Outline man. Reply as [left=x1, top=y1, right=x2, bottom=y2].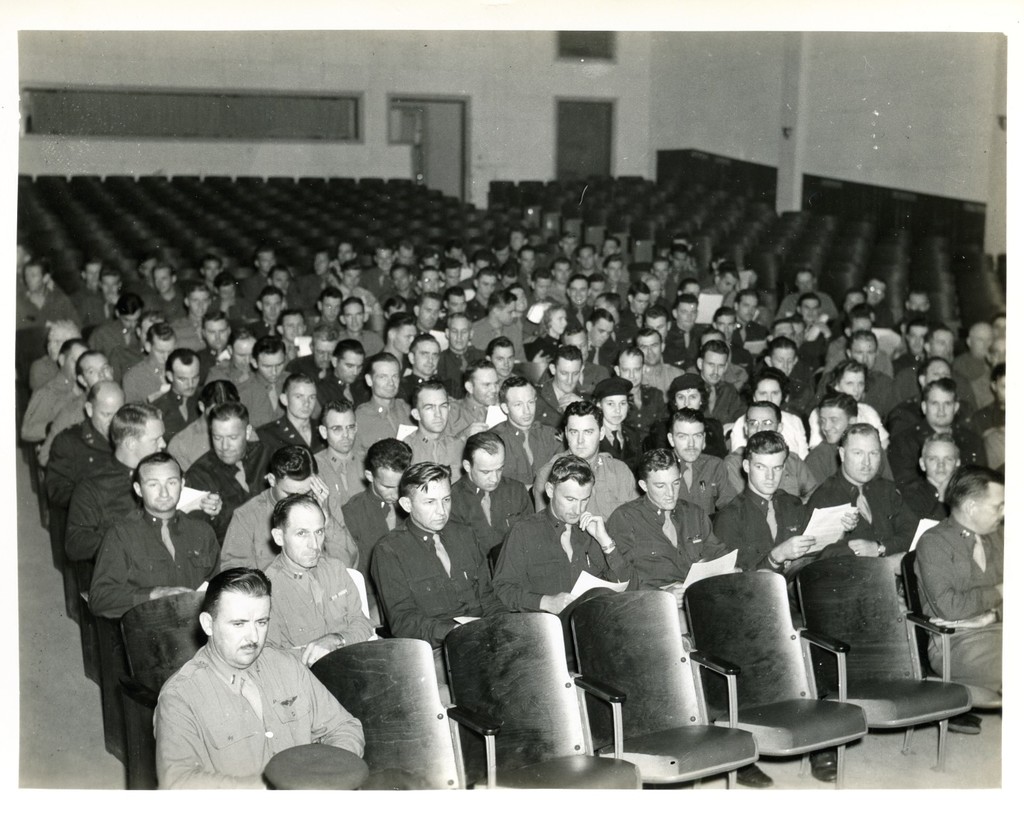
[left=337, top=240, right=355, bottom=261].
